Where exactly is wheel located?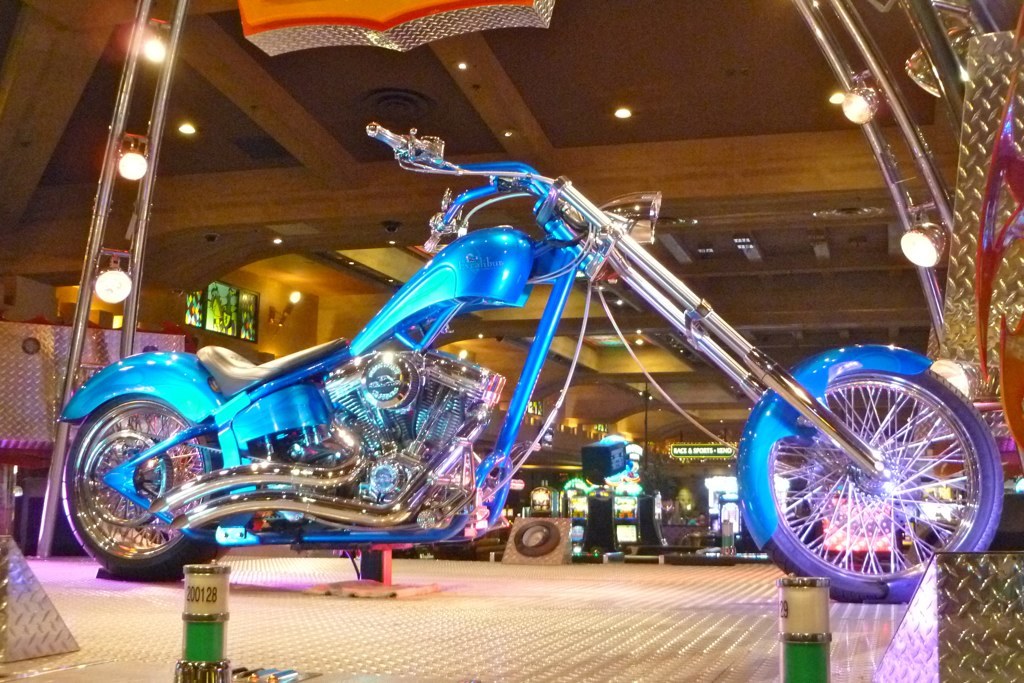
Its bounding box is BBox(749, 373, 999, 590).
